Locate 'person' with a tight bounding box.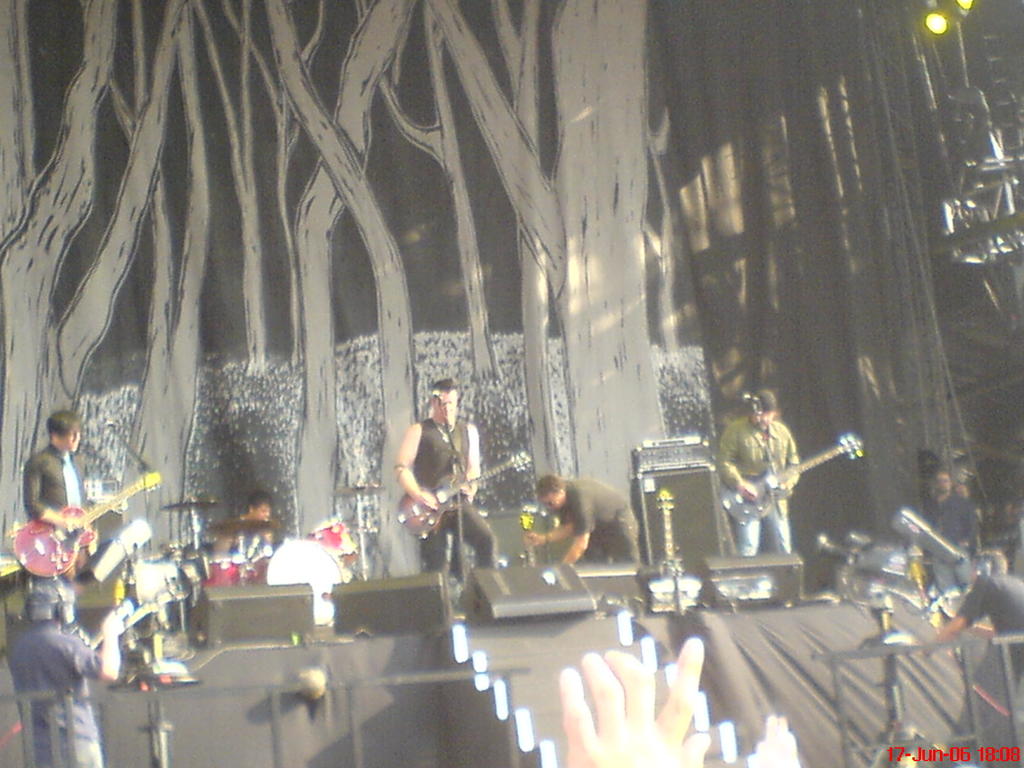
213 487 270 566.
